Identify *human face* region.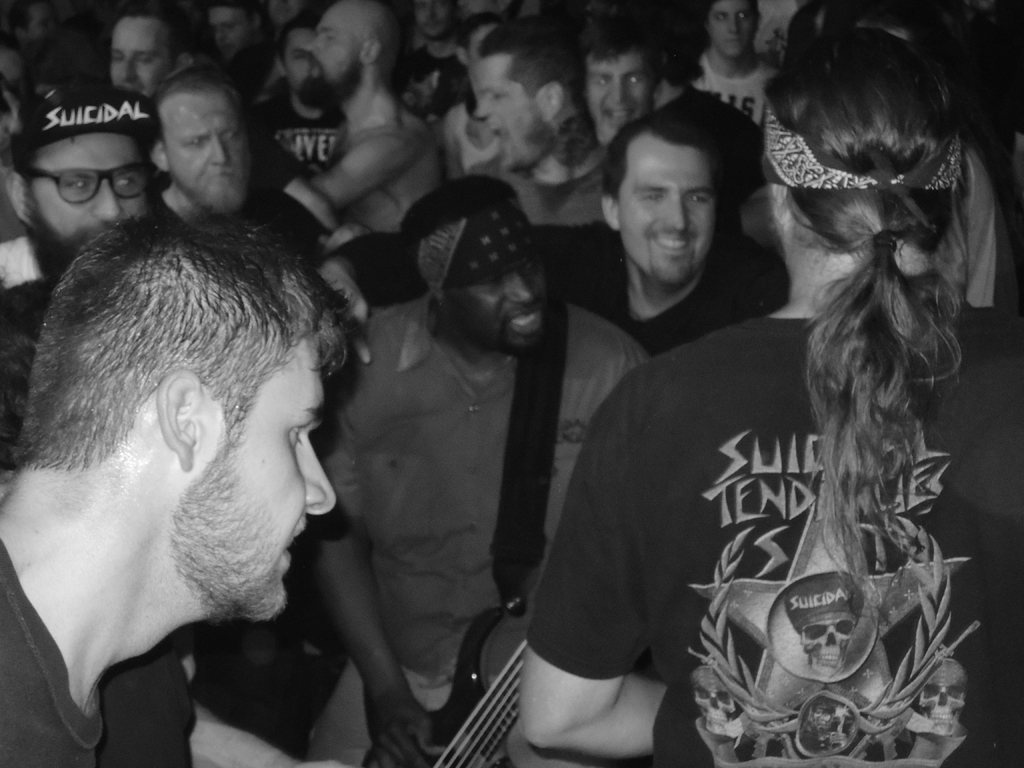
Region: crop(109, 16, 173, 101).
